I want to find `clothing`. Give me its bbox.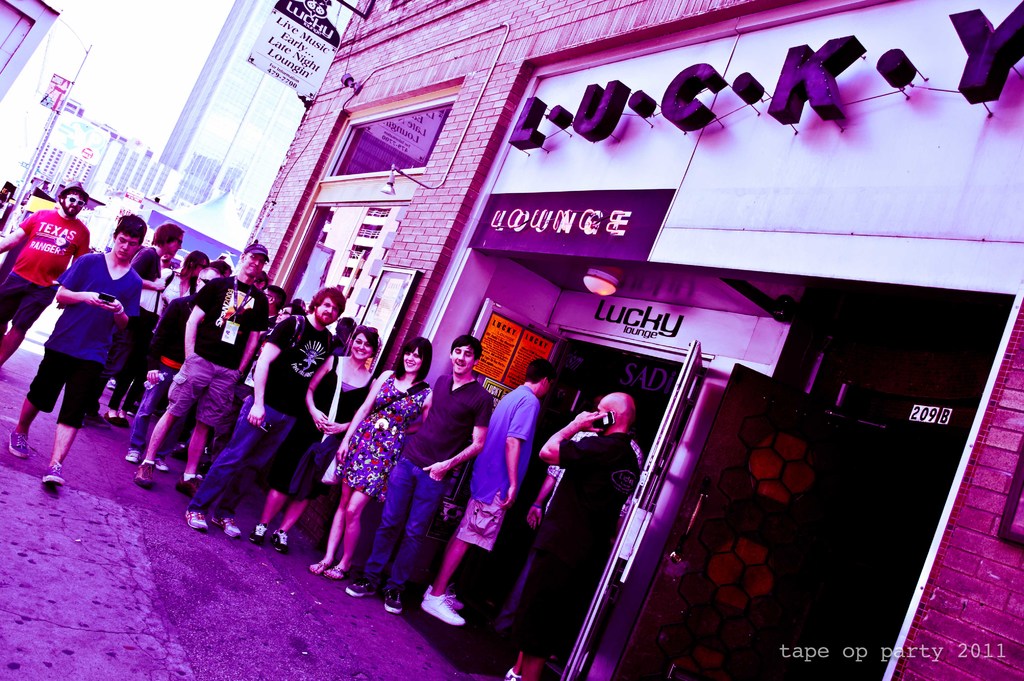
261 354 378 509.
